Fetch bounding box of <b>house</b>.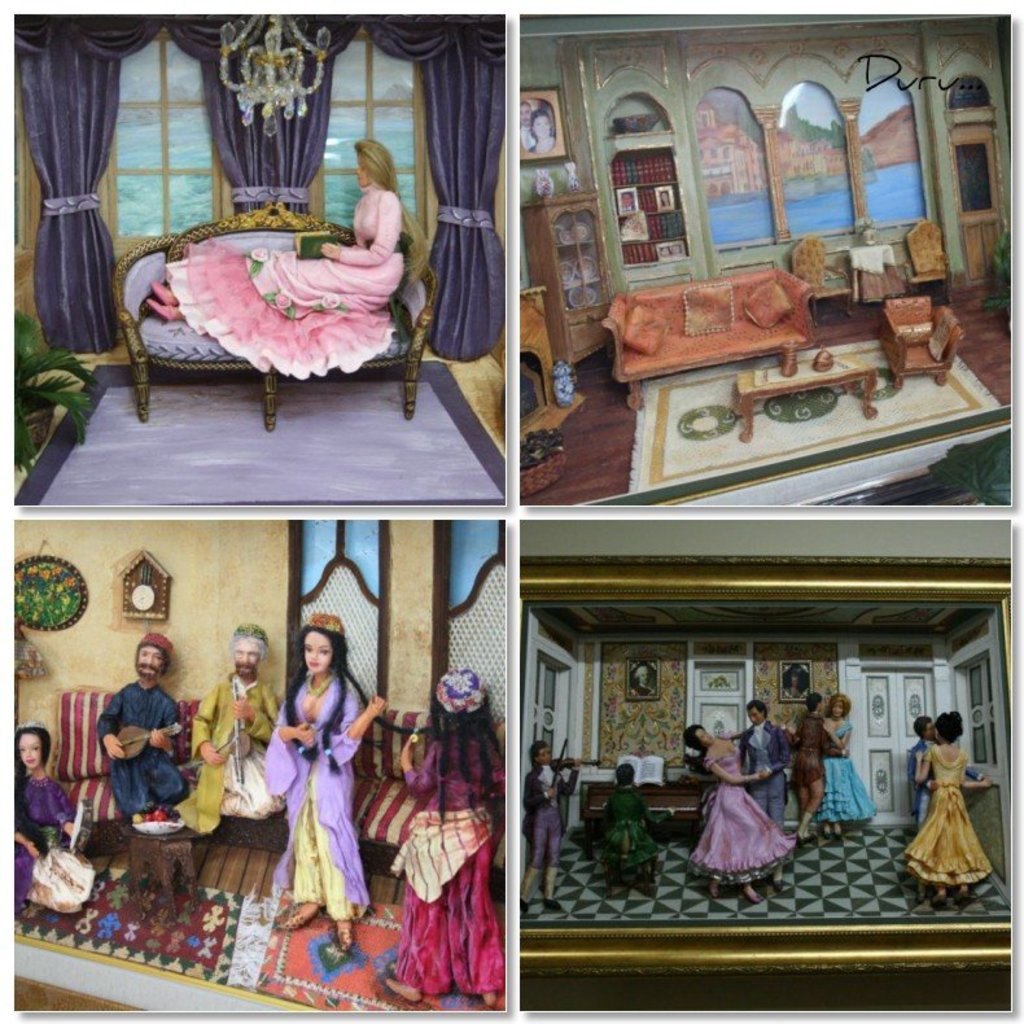
Bbox: select_region(517, 600, 1002, 924).
